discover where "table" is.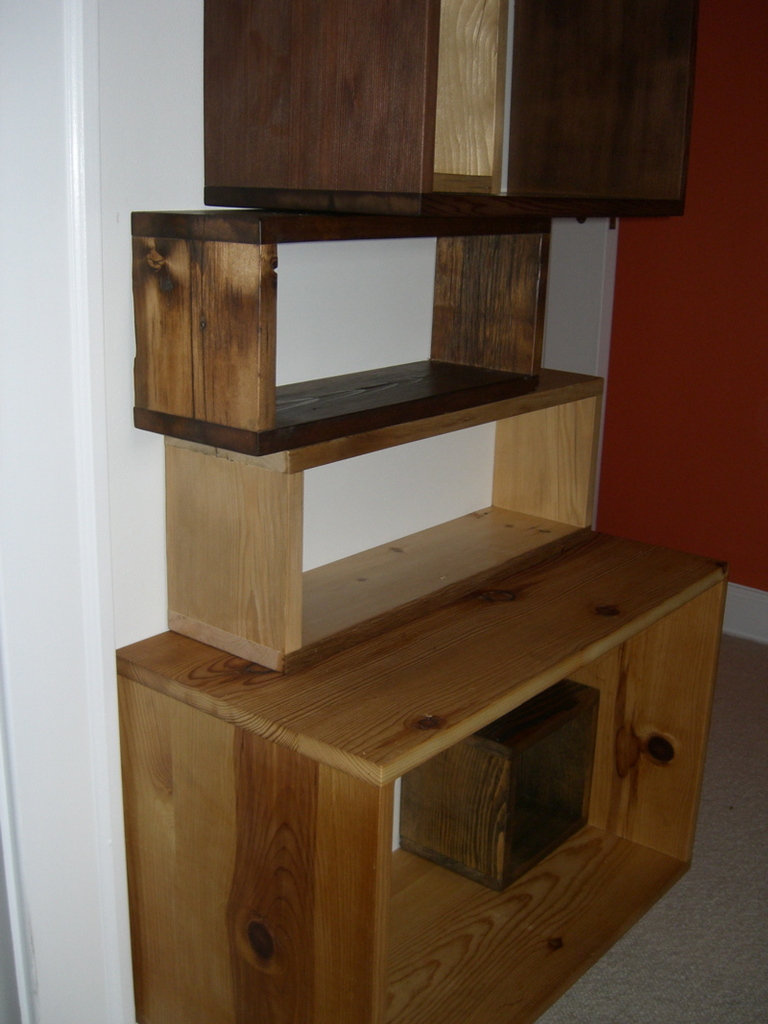
Discovered at box(117, 493, 732, 1023).
